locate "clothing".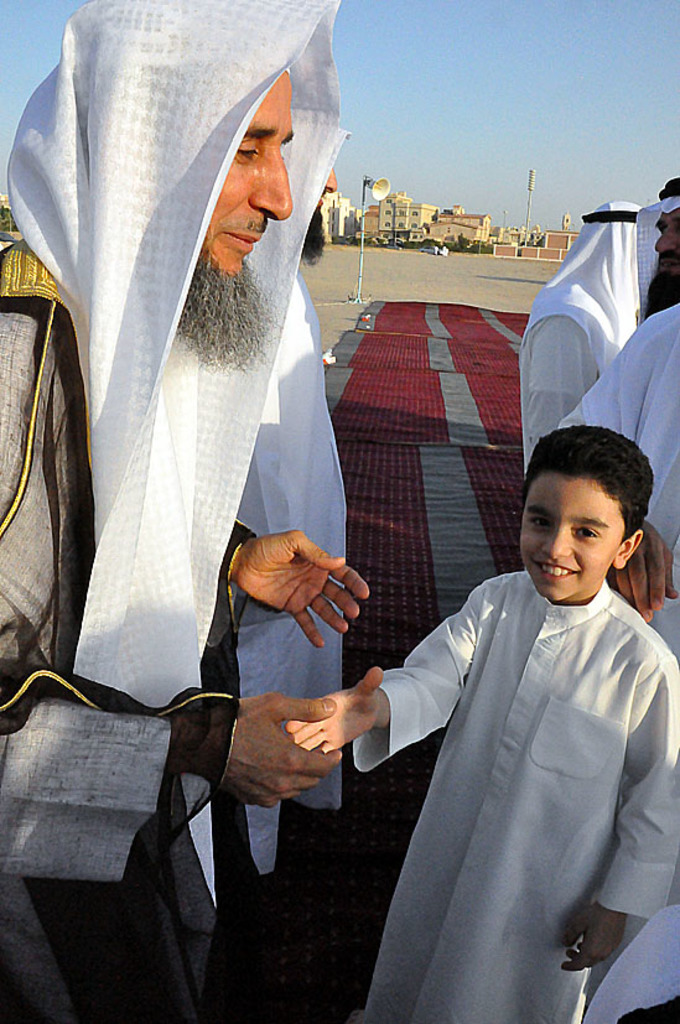
Bounding box: [520, 208, 656, 493].
